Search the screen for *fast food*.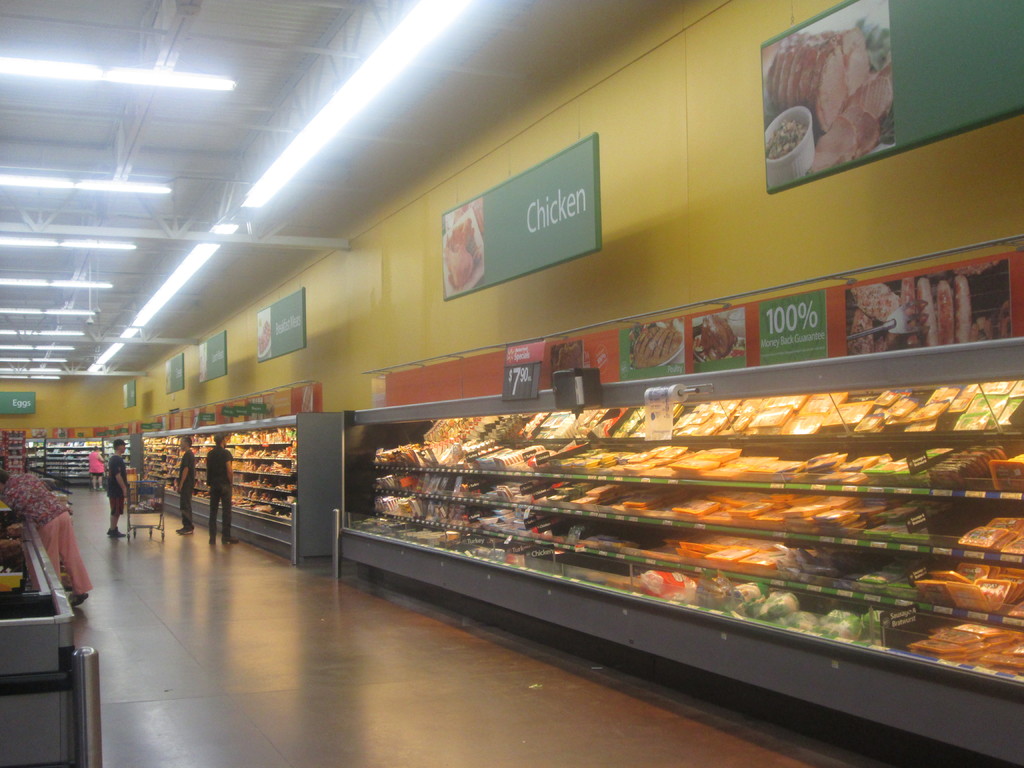
Found at select_region(844, 276, 971, 348).
